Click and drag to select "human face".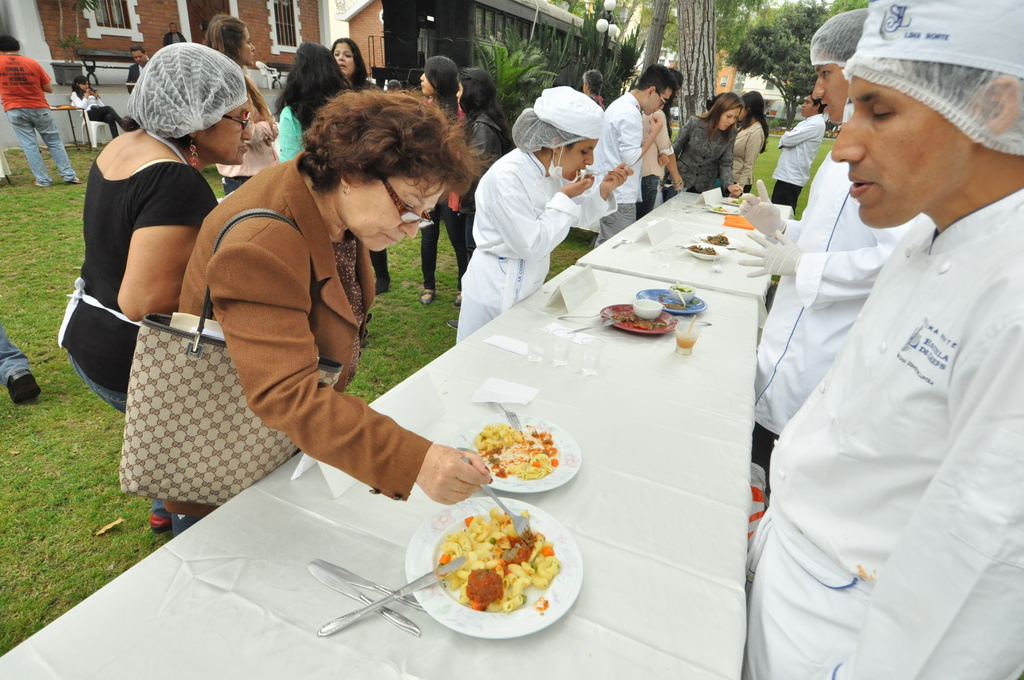
Selection: Rect(553, 134, 597, 175).
